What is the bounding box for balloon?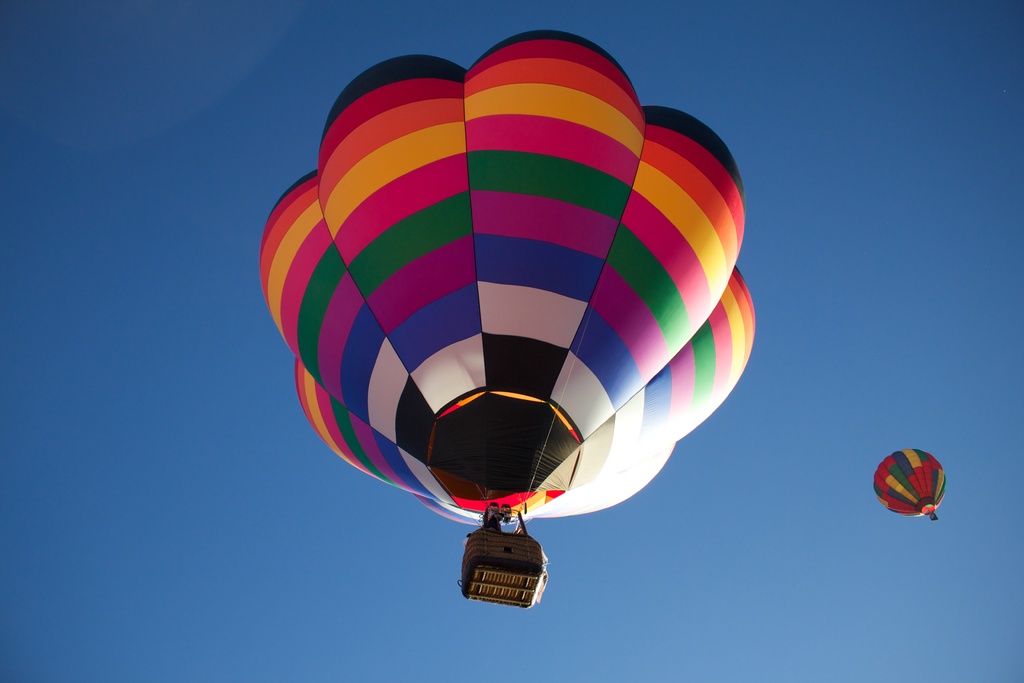
detection(868, 446, 950, 517).
